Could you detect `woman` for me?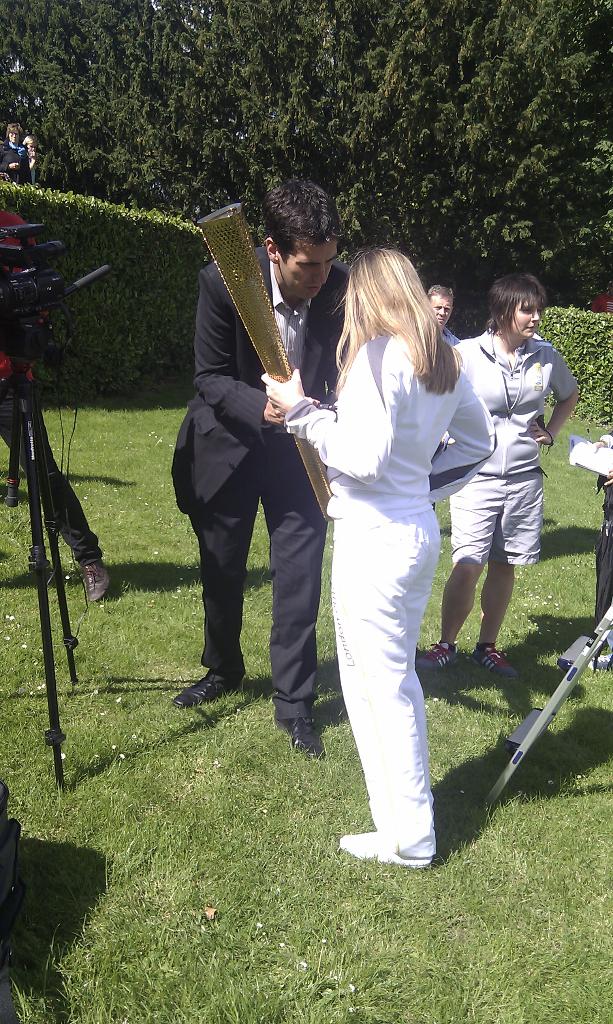
Detection result: Rect(295, 255, 489, 809).
